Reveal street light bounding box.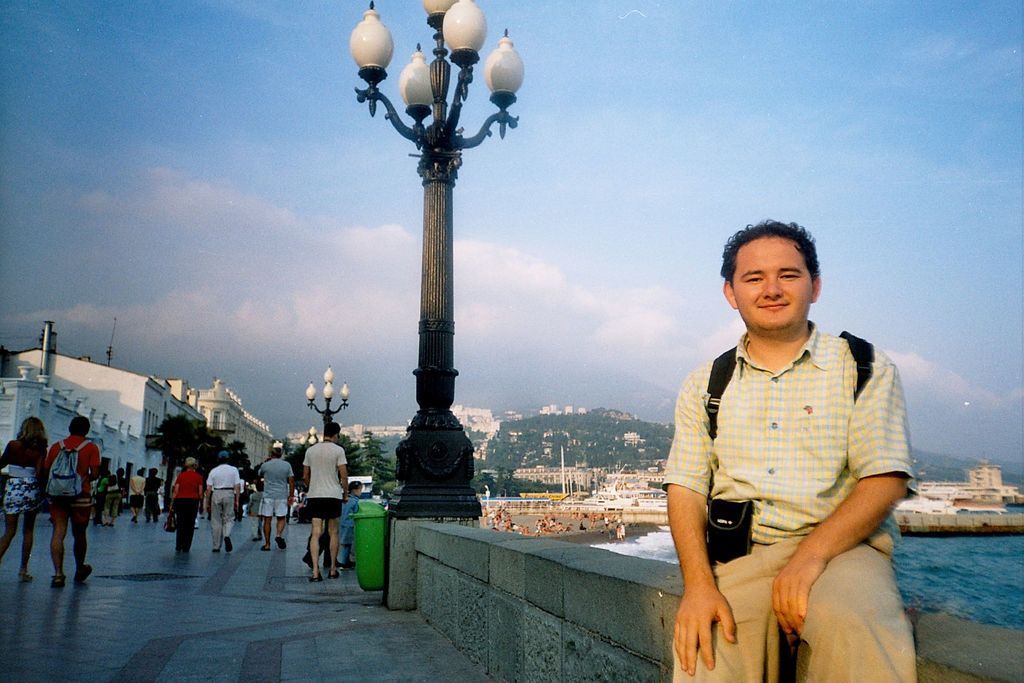
Revealed: 303, 361, 351, 432.
